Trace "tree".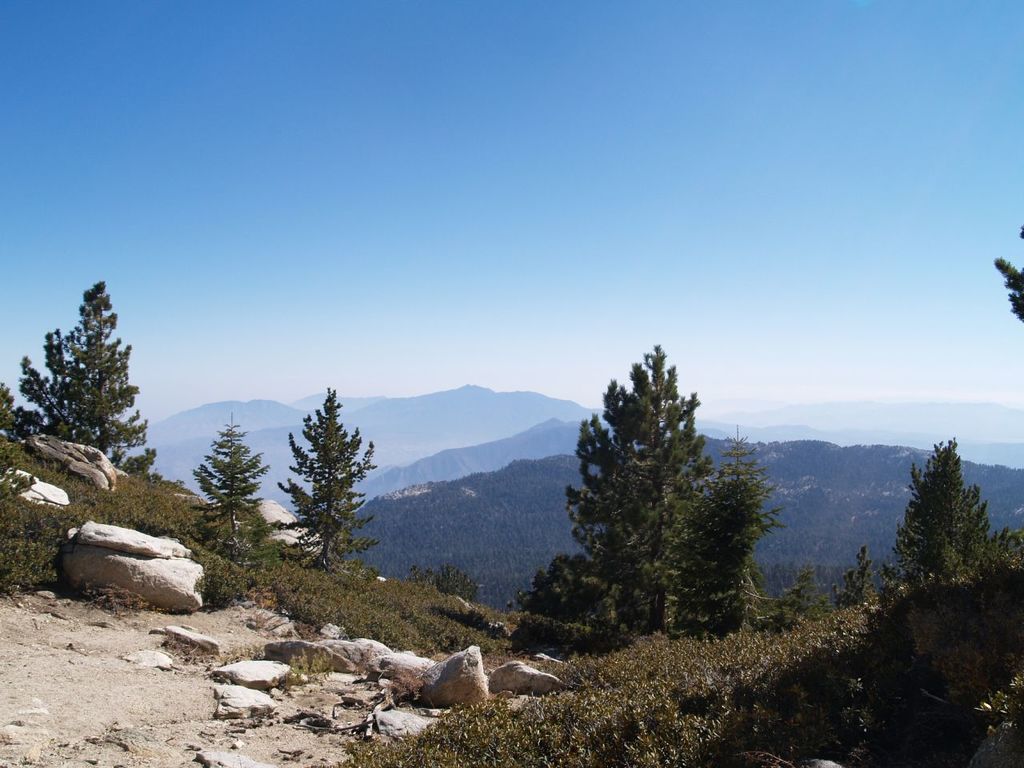
Traced to BBox(775, 561, 825, 631).
